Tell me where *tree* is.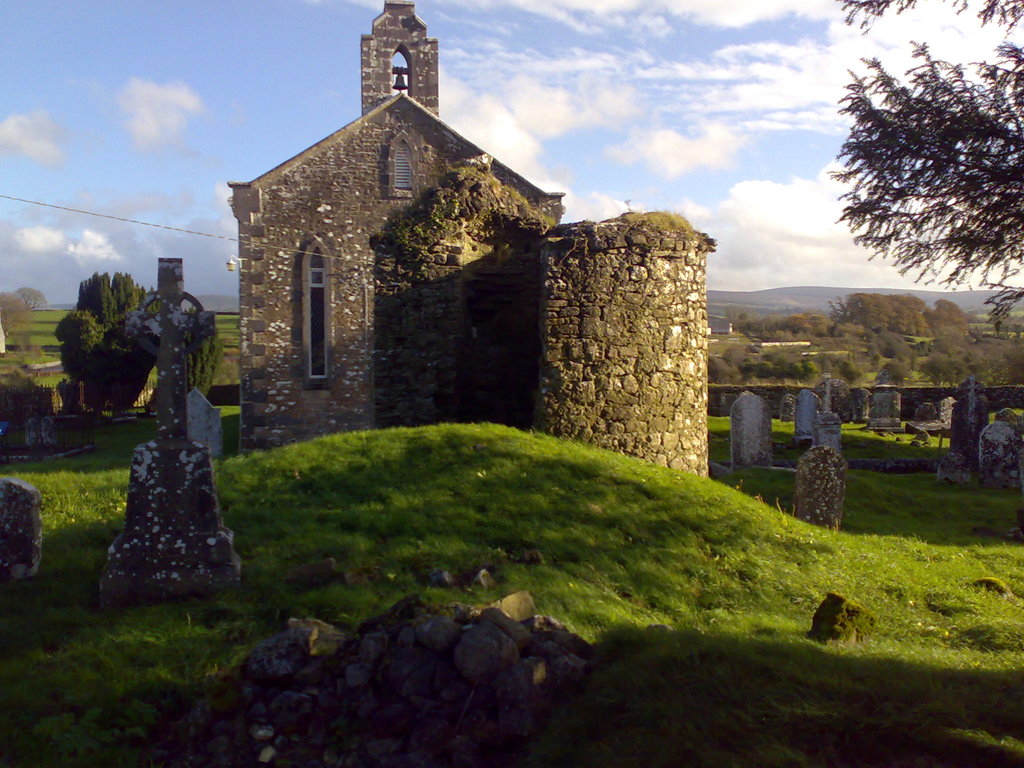
*tree* is at (822, 0, 1023, 342).
